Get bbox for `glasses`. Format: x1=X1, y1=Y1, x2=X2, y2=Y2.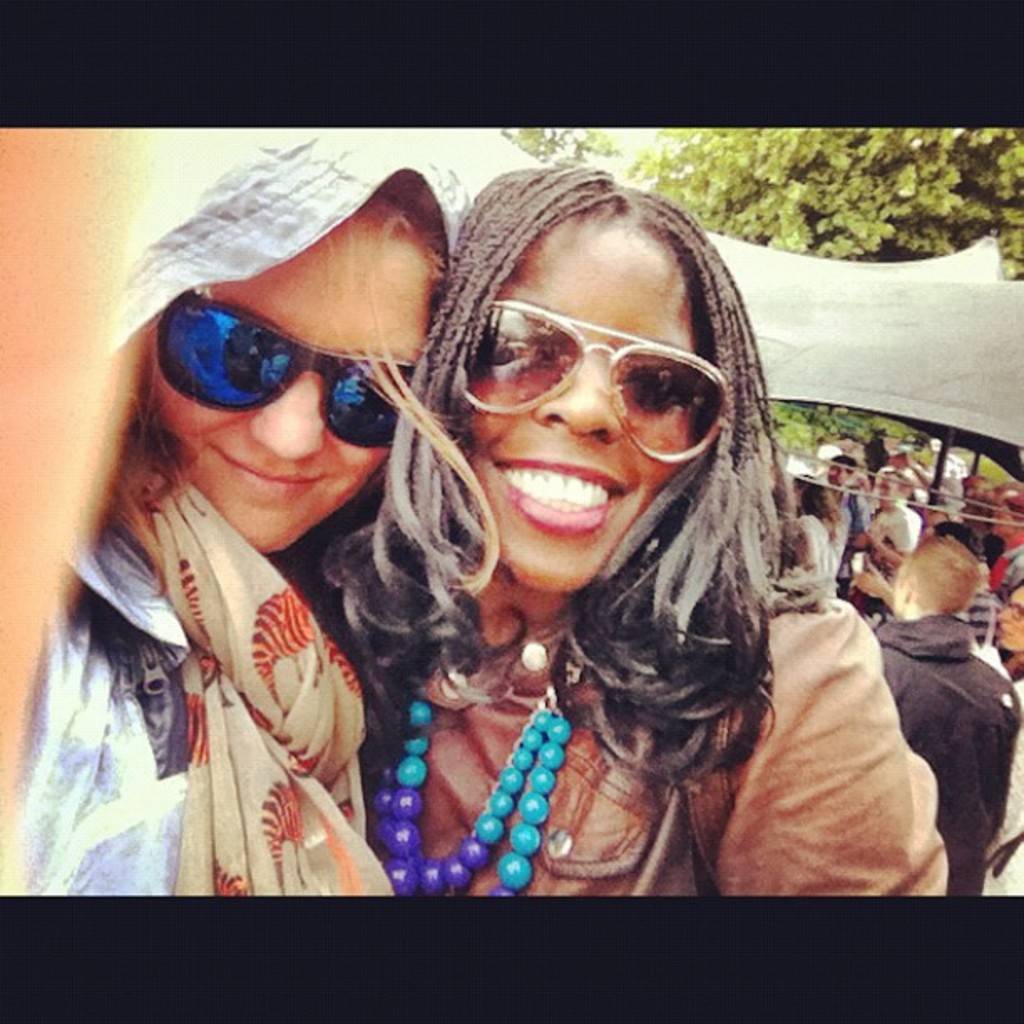
x1=457, y1=289, x2=740, y2=463.
